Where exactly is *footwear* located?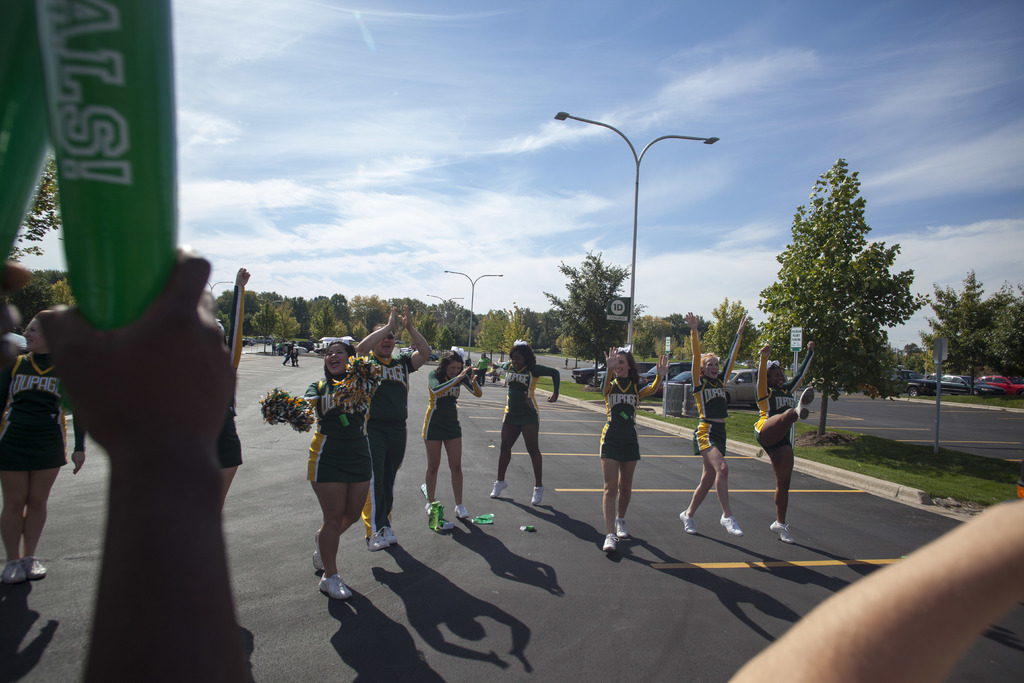
Its bounding box is left=364, top=531, right=388, bottom=553.
